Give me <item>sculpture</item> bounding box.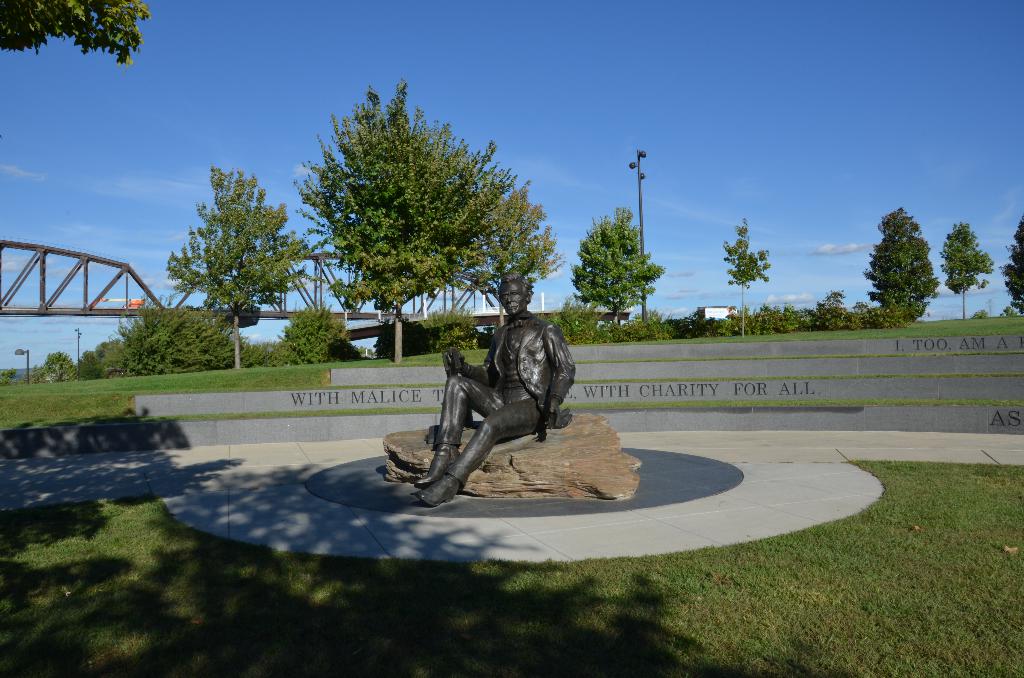
pyautogui.locateOnScreen(396, 277, 593, 494).
